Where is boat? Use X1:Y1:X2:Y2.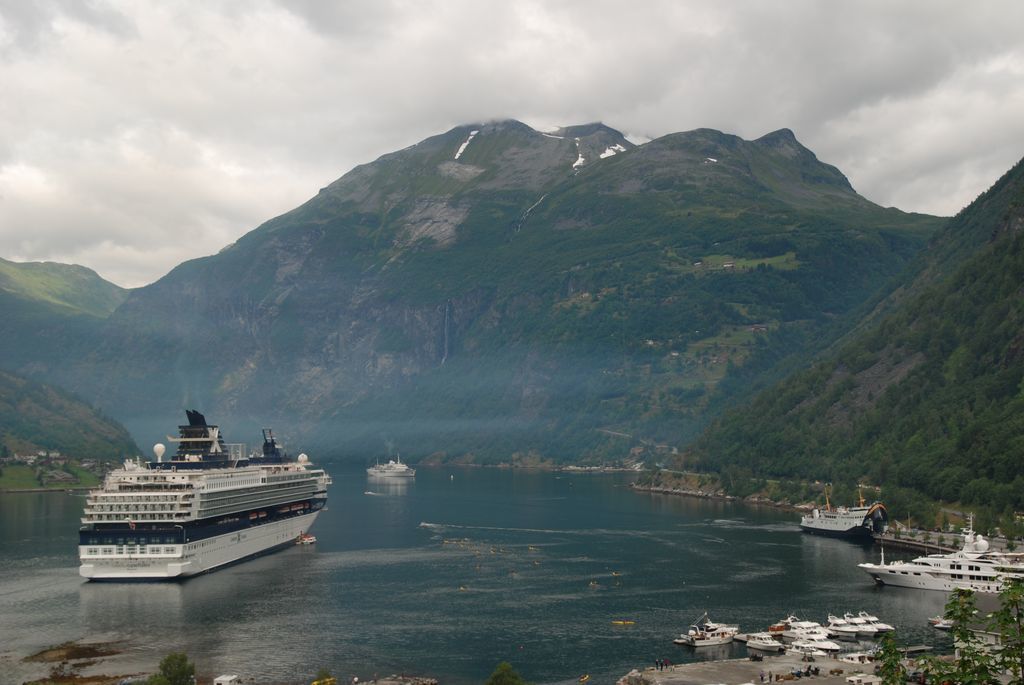
367:449:422:478.
